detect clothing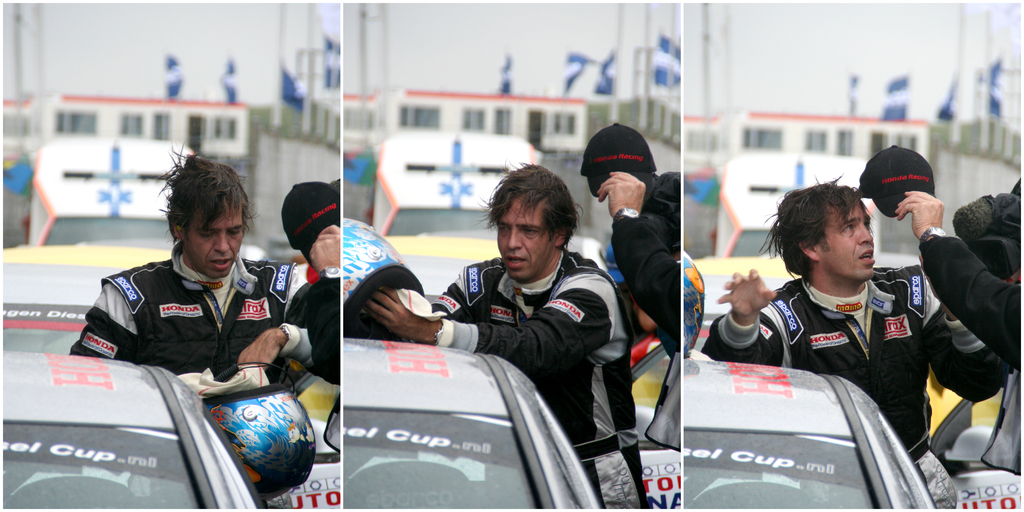
pyautogui.locateOnScreen(917, 230, 1023, 369)
